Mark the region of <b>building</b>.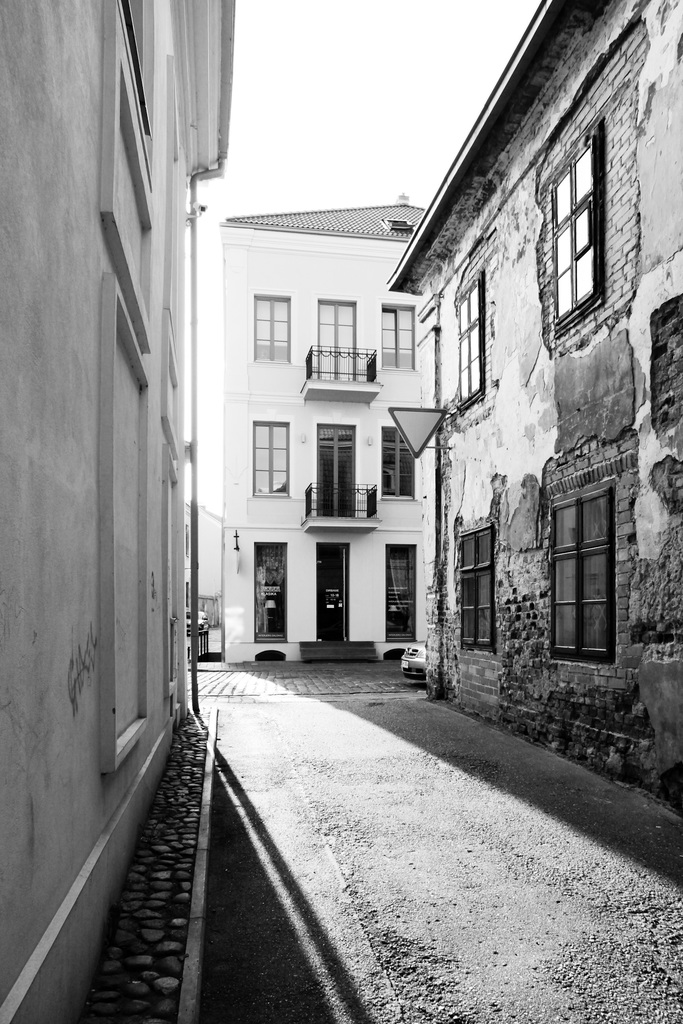
Region: rect(0, 0, 237, 1021).
